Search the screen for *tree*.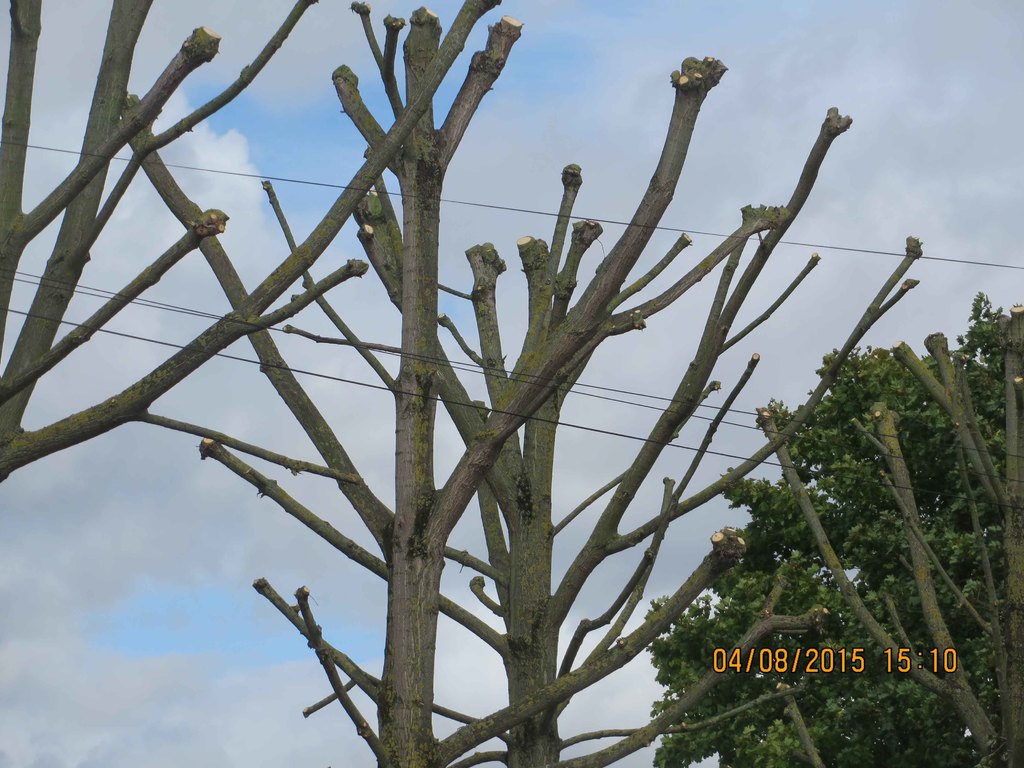
Found at <bbox>656, 284, 1023, 767</bbox>.
